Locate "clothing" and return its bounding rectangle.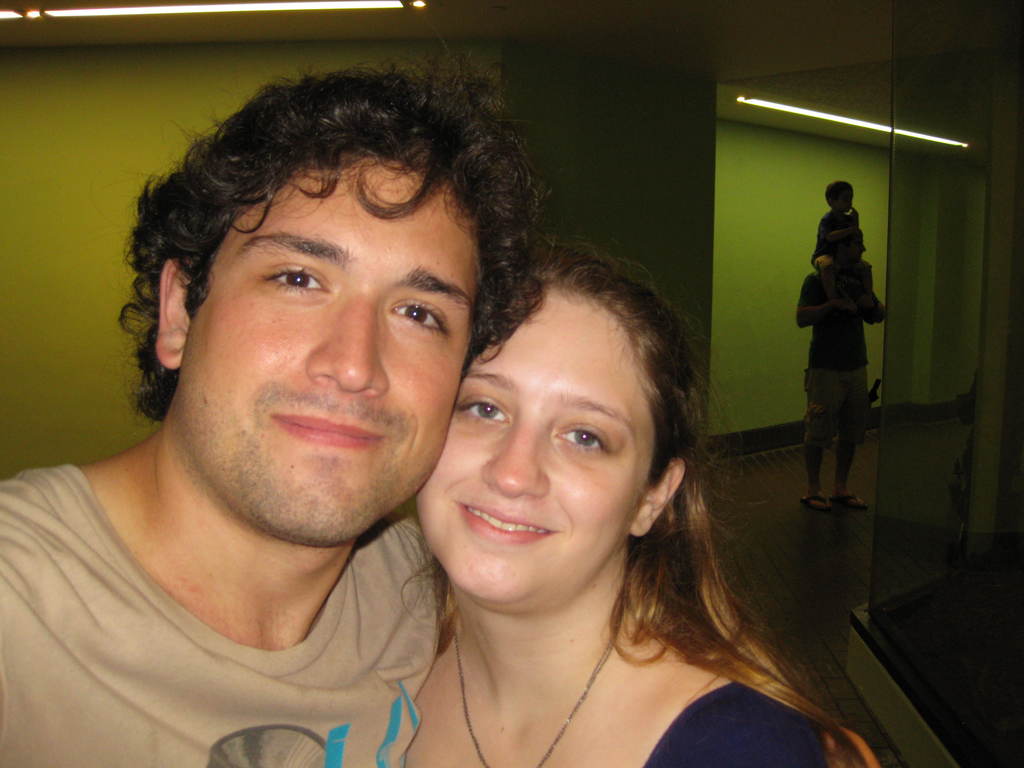
646, 672, 834, 767.
